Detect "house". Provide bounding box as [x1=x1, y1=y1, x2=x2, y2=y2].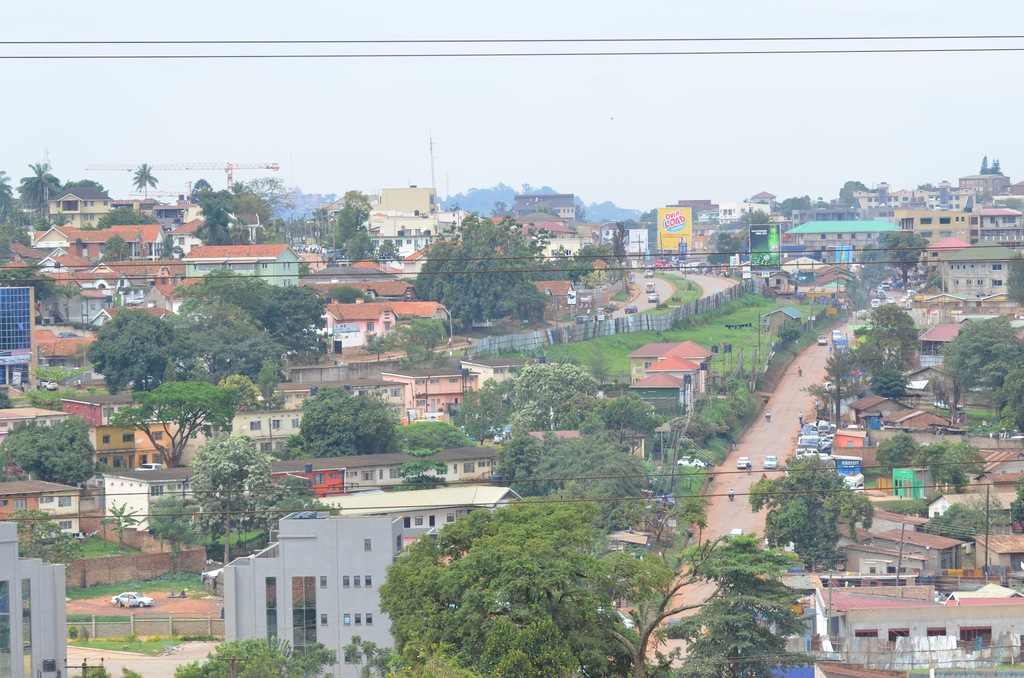
[x1=292, y1=357, x2=416, y2=416].
